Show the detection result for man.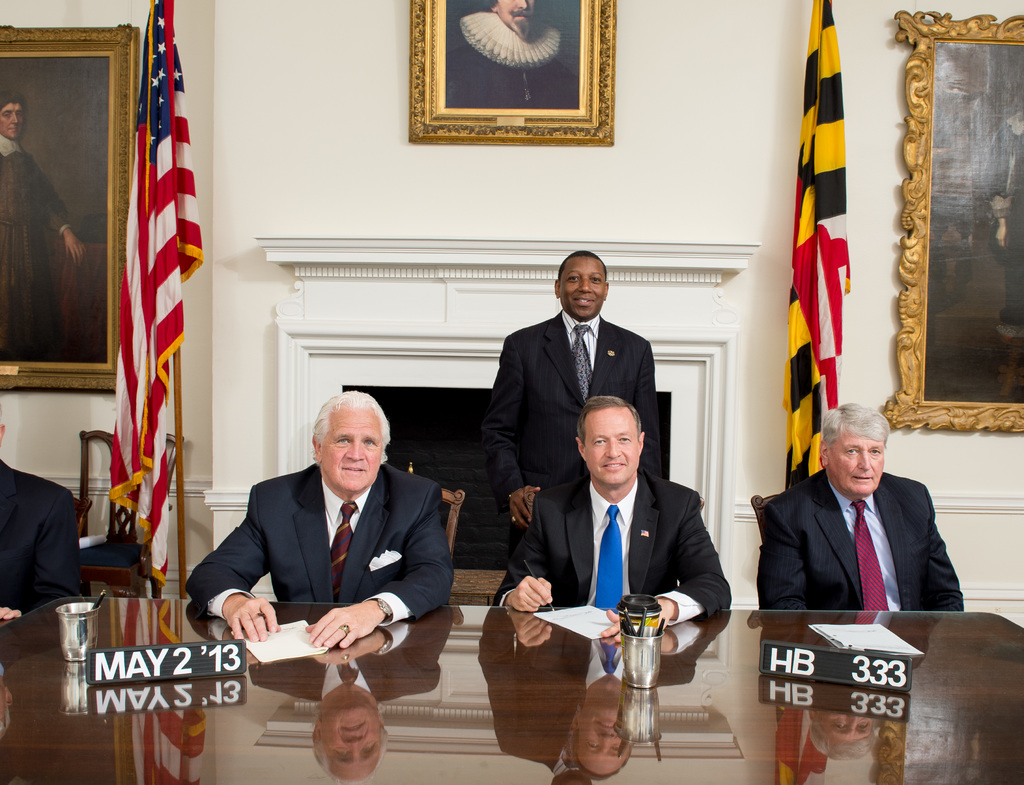
bbox=(501, 255, 665, 555).
